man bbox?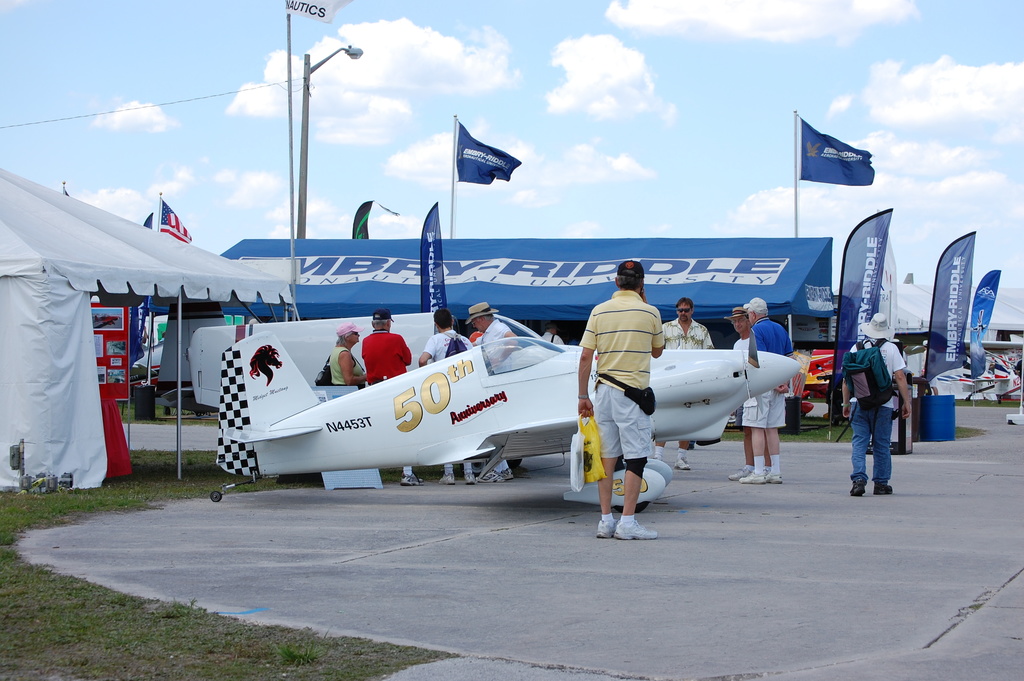
box(724, 304, 774, 475)
